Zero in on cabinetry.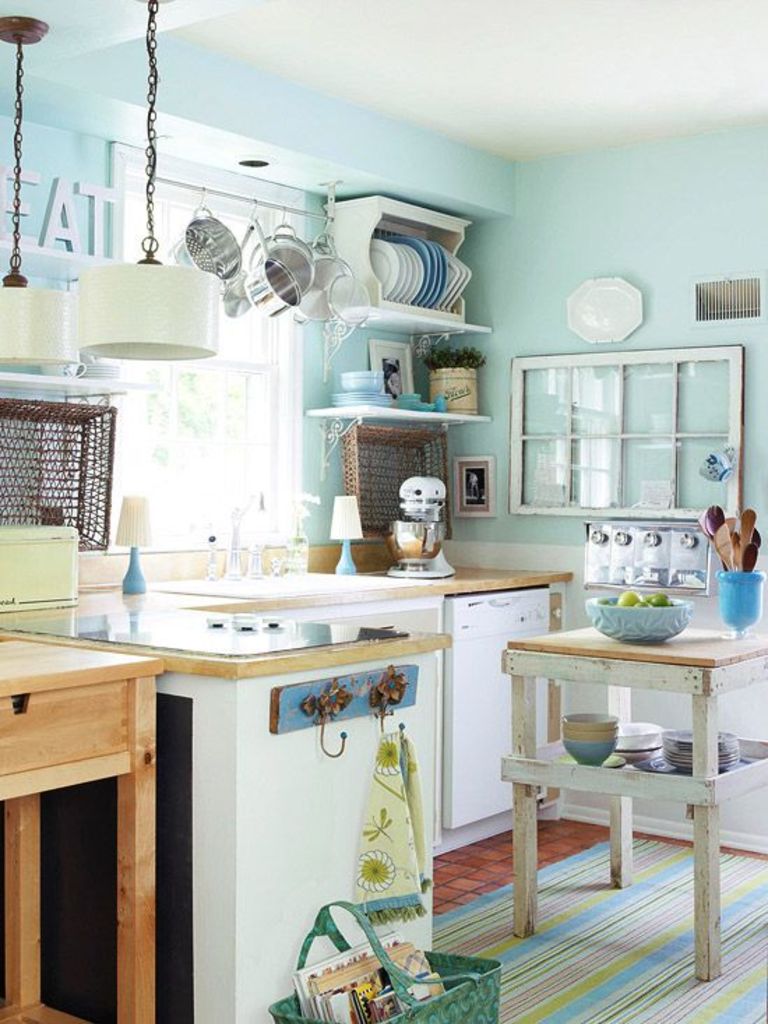
Zeroed in: [22, 527, 515, 1014].
